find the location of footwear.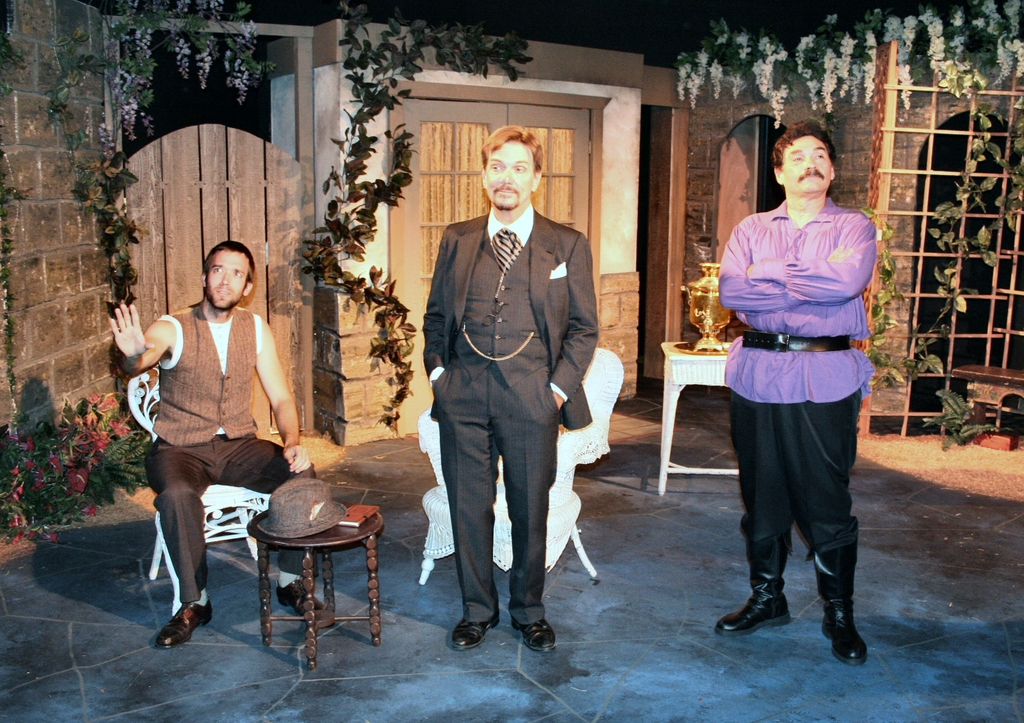
Location: 447 618 499 649.
